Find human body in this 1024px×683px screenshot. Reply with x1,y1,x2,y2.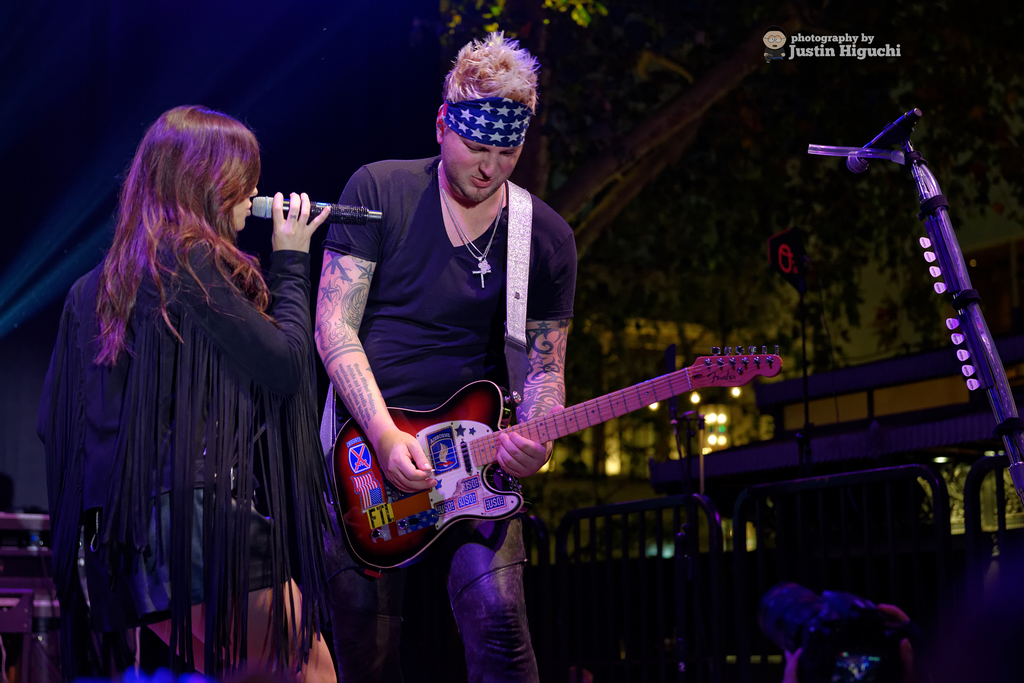
312,154,581,682.
